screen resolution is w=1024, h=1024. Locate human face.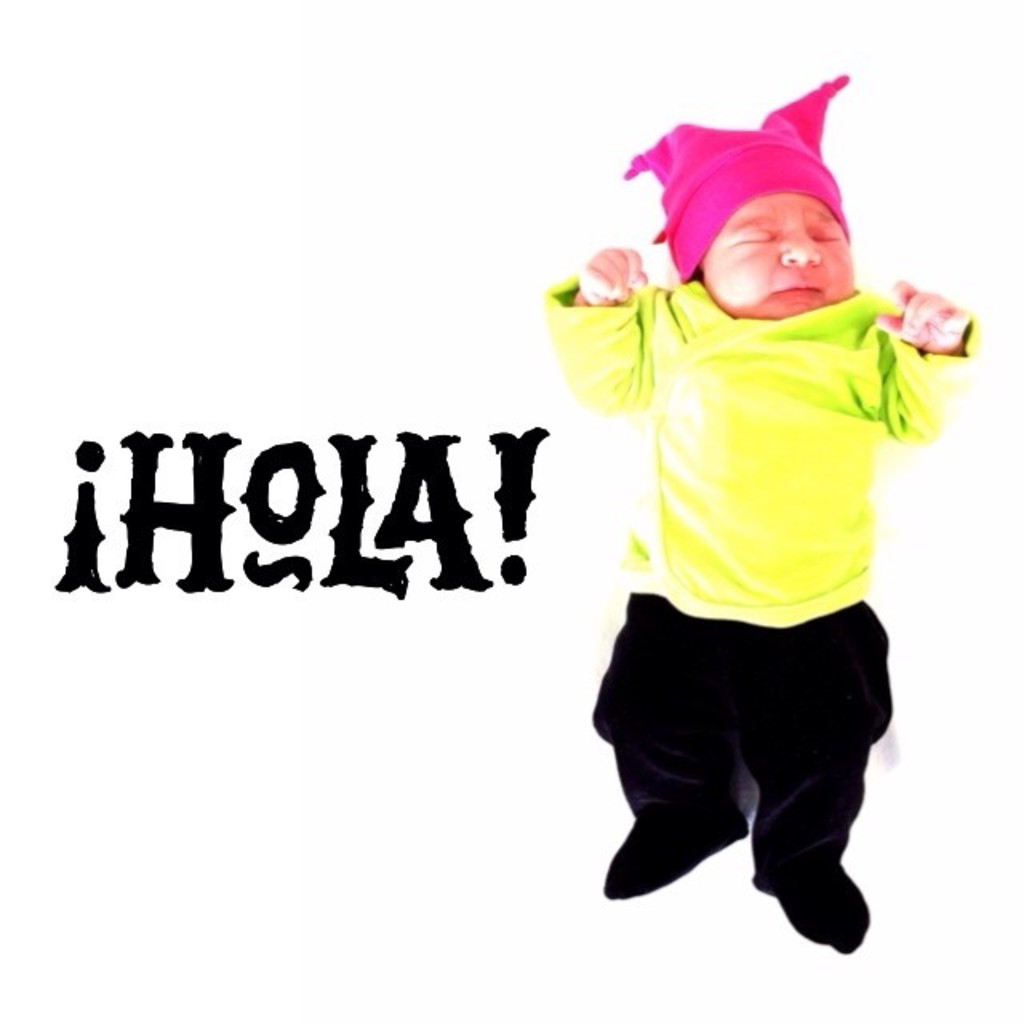
bbox(702, 192, 853, 315).
